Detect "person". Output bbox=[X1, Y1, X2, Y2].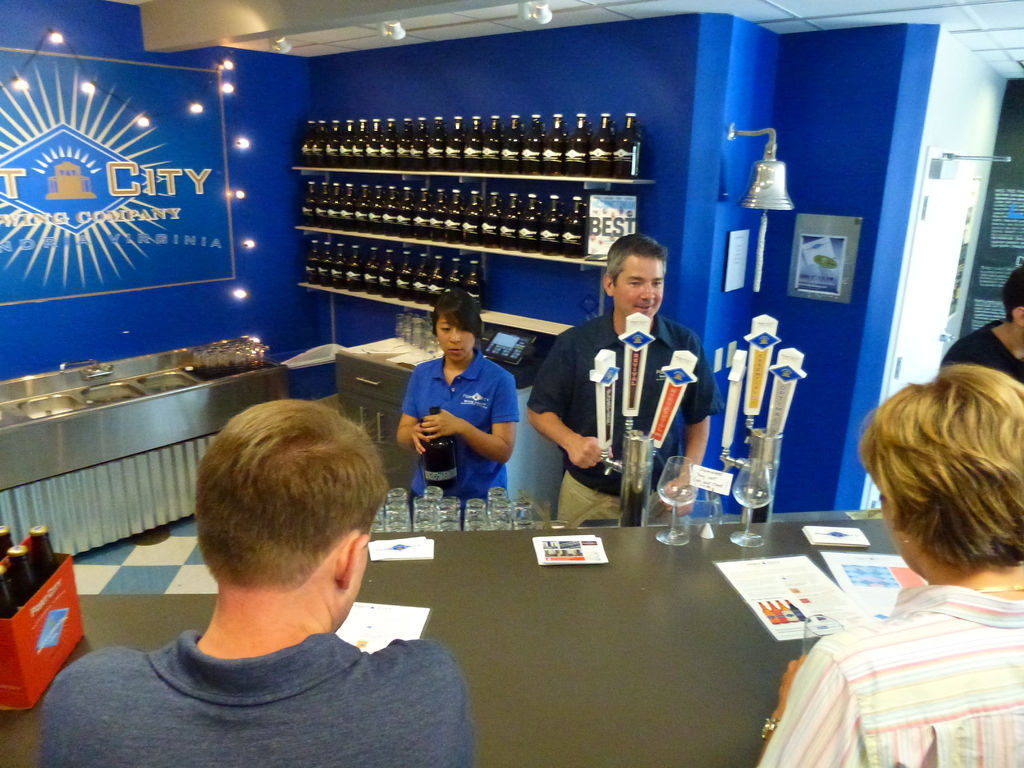
bbox=[35, 399, 477, 767].
